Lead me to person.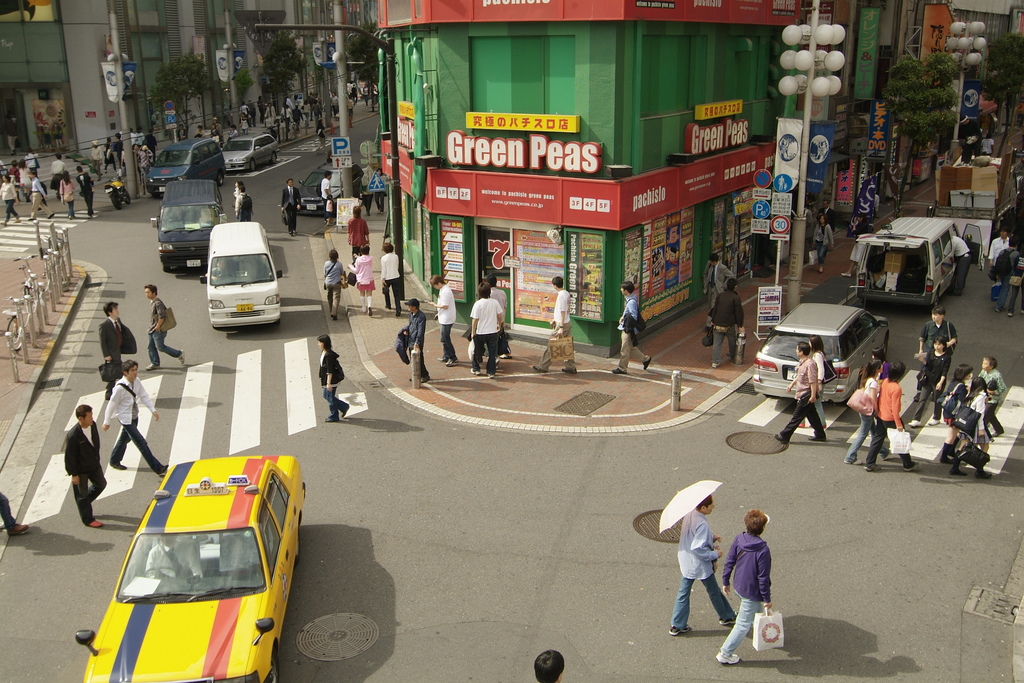
Lead to locate(0, 487, 29, 538).
